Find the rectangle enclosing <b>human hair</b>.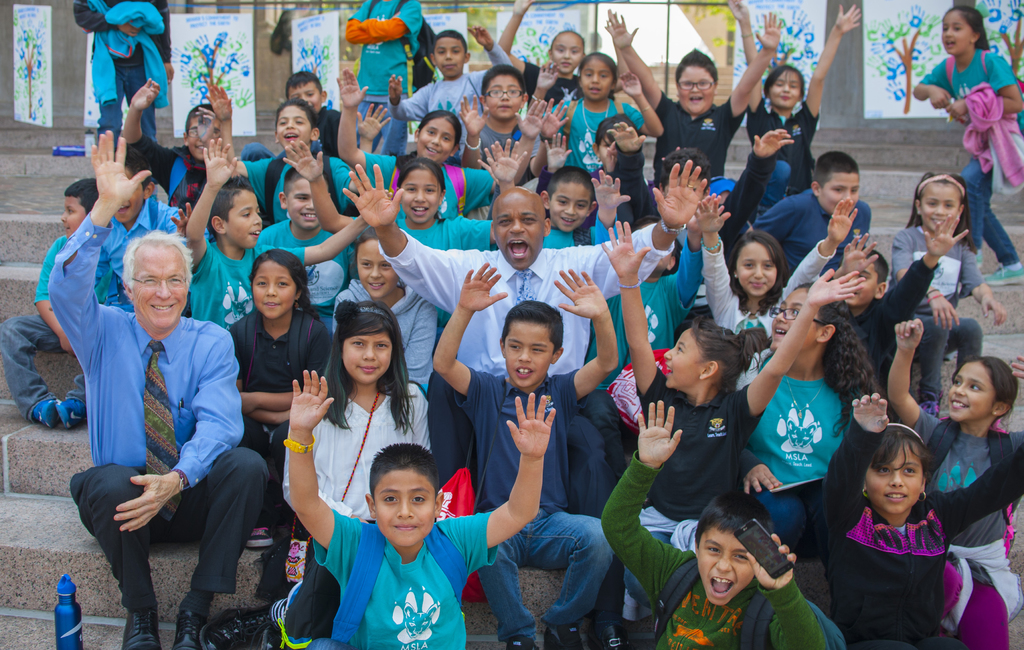
(950,356,1020,433).
